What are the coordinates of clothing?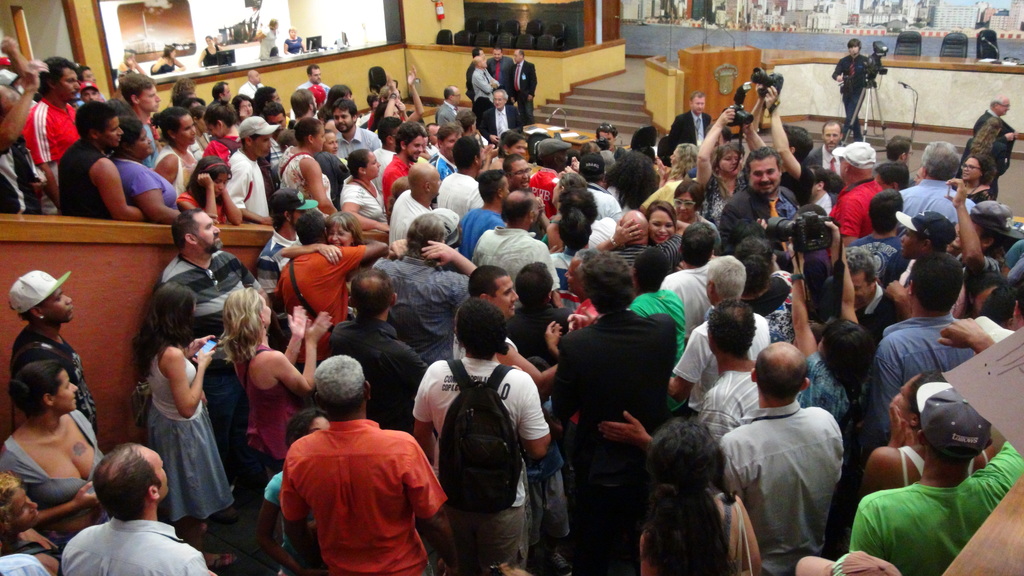
203 49 219 66.
